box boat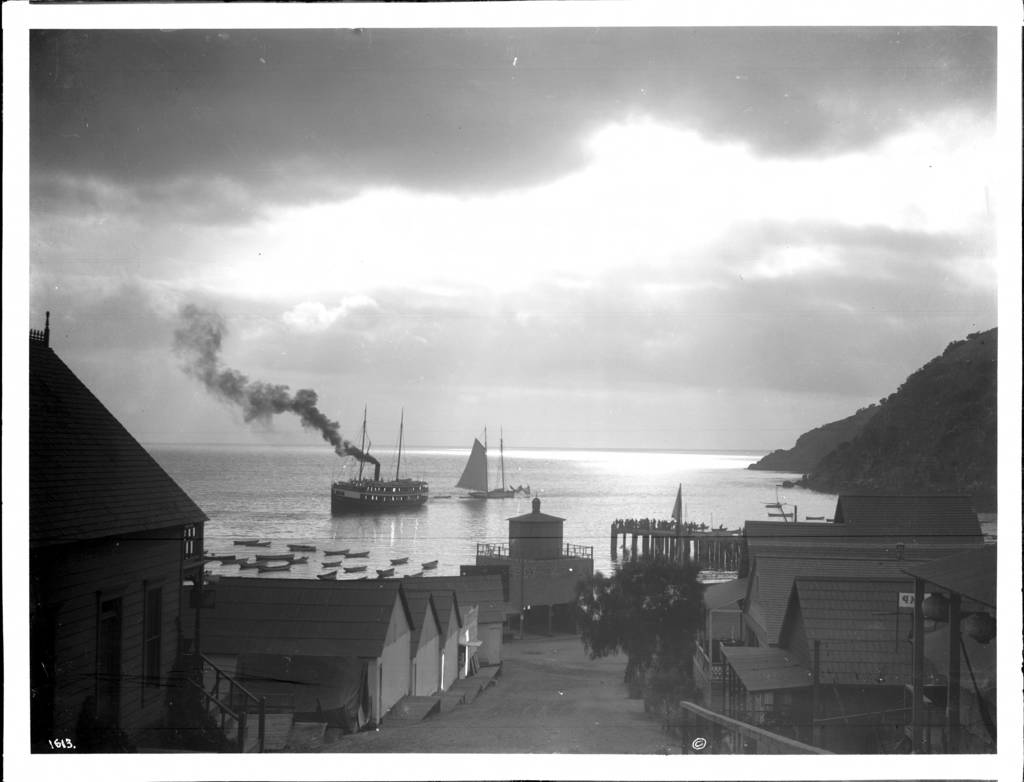
391,558,408,563
